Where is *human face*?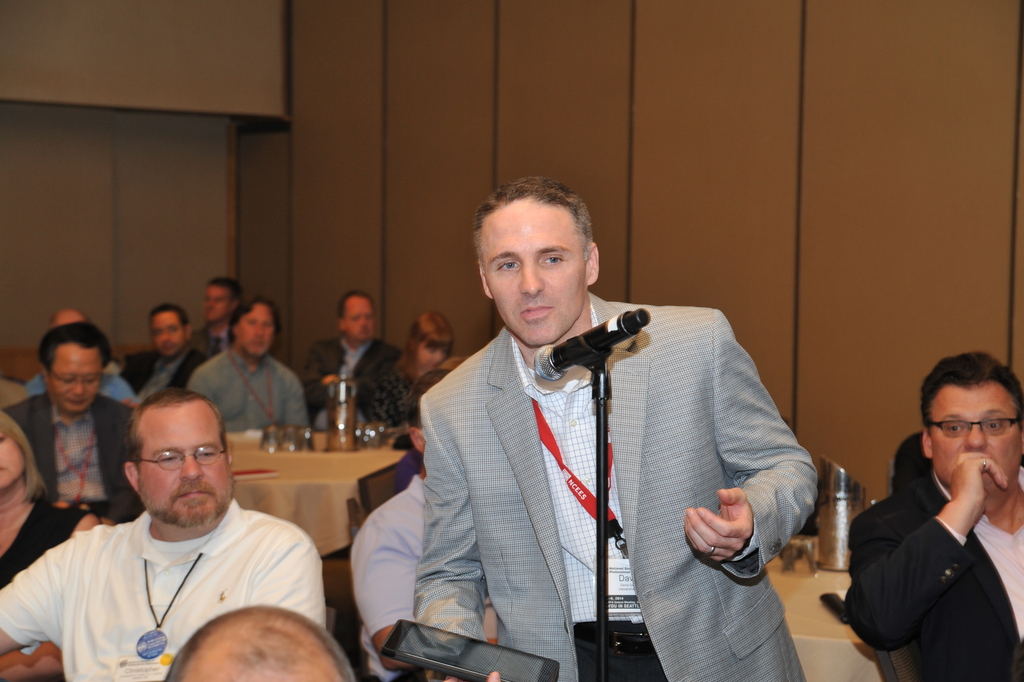
rect(410, 338, 457, 375).
